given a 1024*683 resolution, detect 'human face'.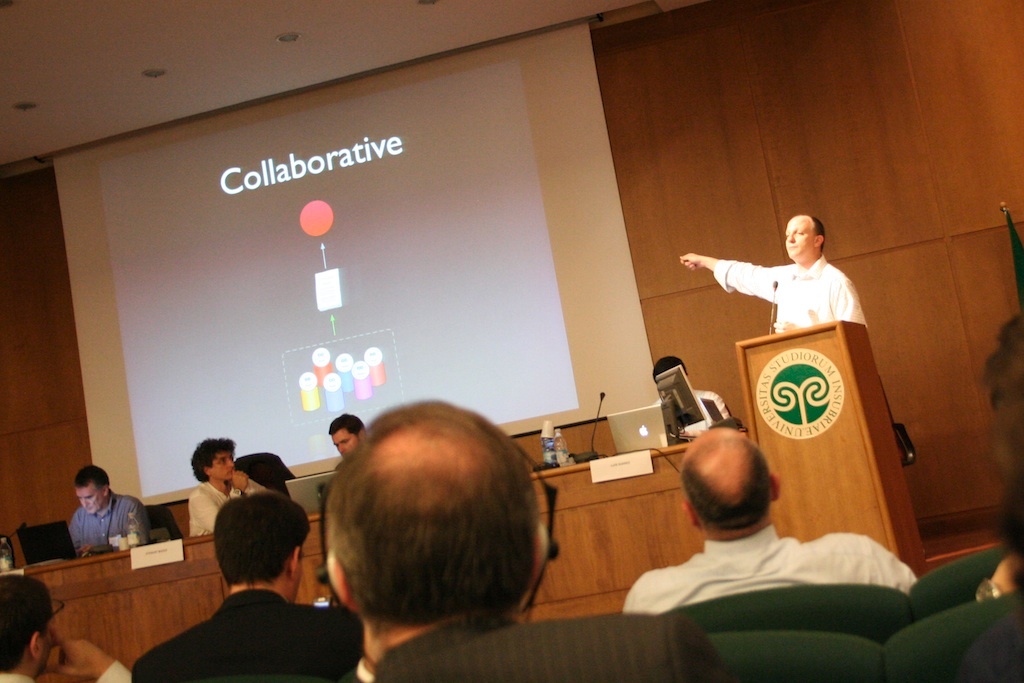
bbox=[784, 213, 816, 263].
